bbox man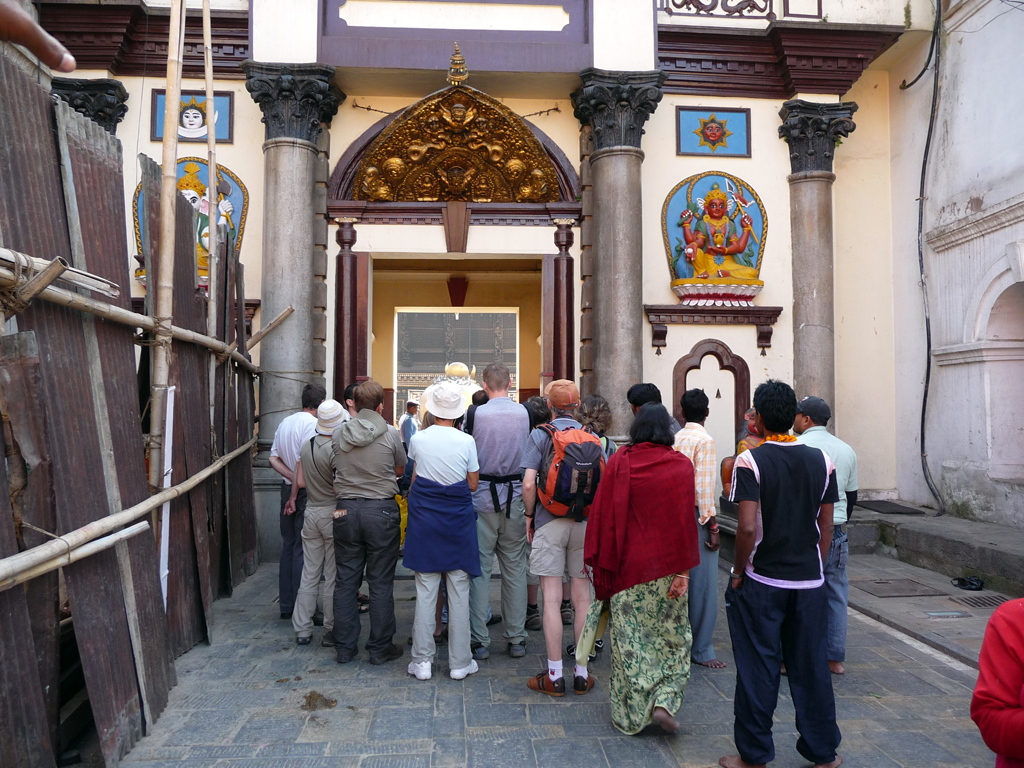
bbox=[266, 384, 325, 625]
